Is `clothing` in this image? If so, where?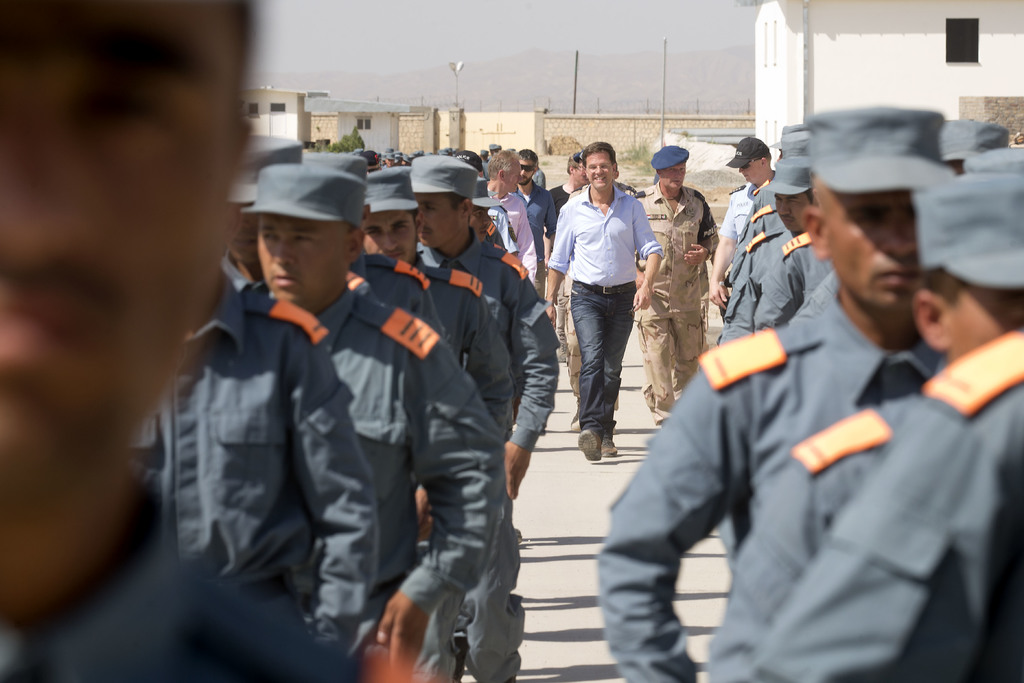
Yes, at box=[634, 143, 720, 415].
